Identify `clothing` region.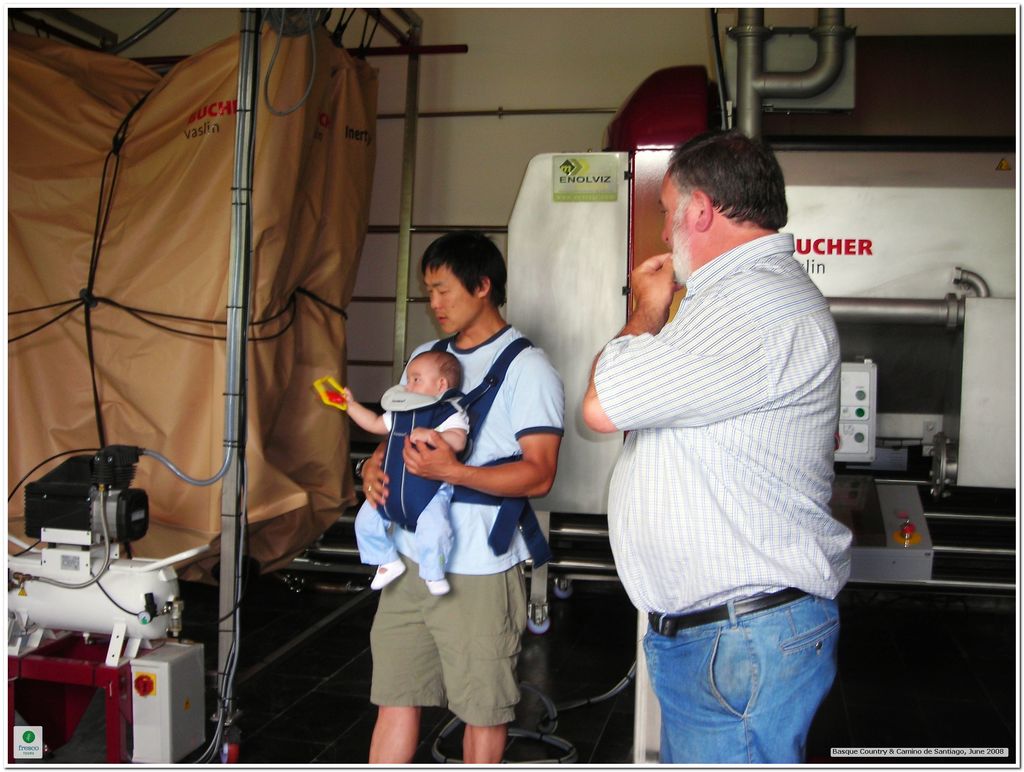
Region: x1=364, y1=323, x2=564, y2=725.
